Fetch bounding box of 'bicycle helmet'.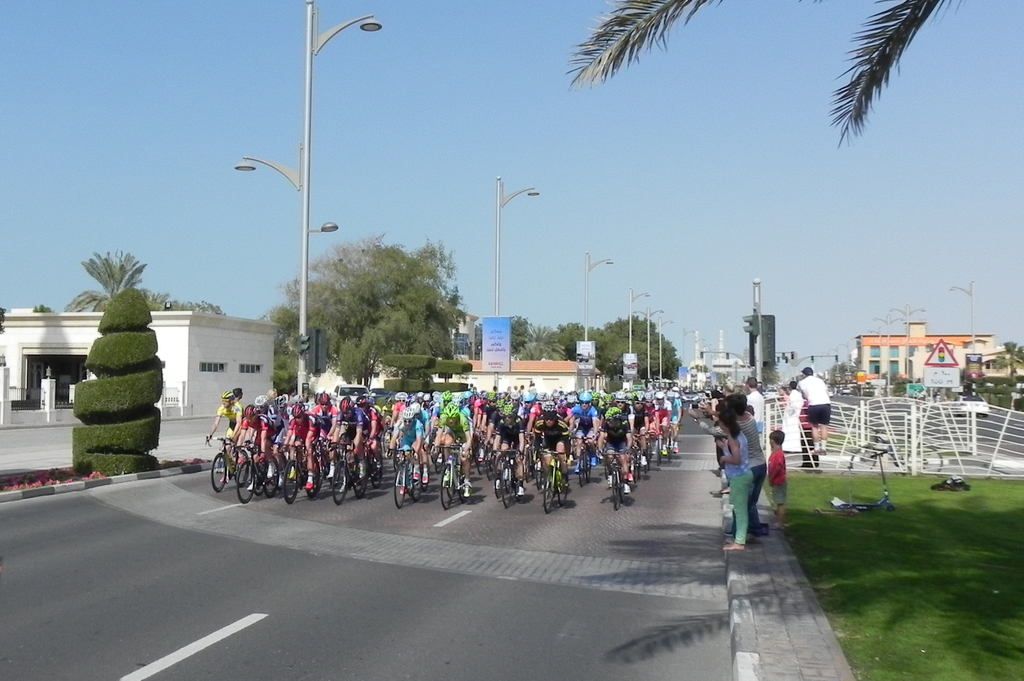
Bbox: select_region(402, 409, 415, 420).
